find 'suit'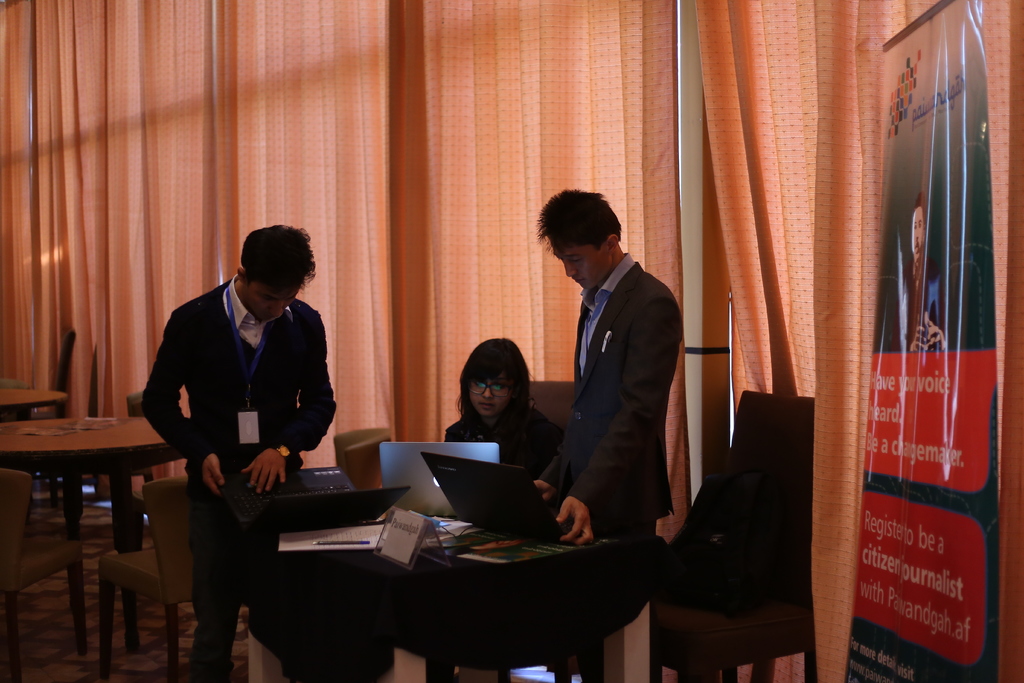
box(137, 240, 335, 634)
